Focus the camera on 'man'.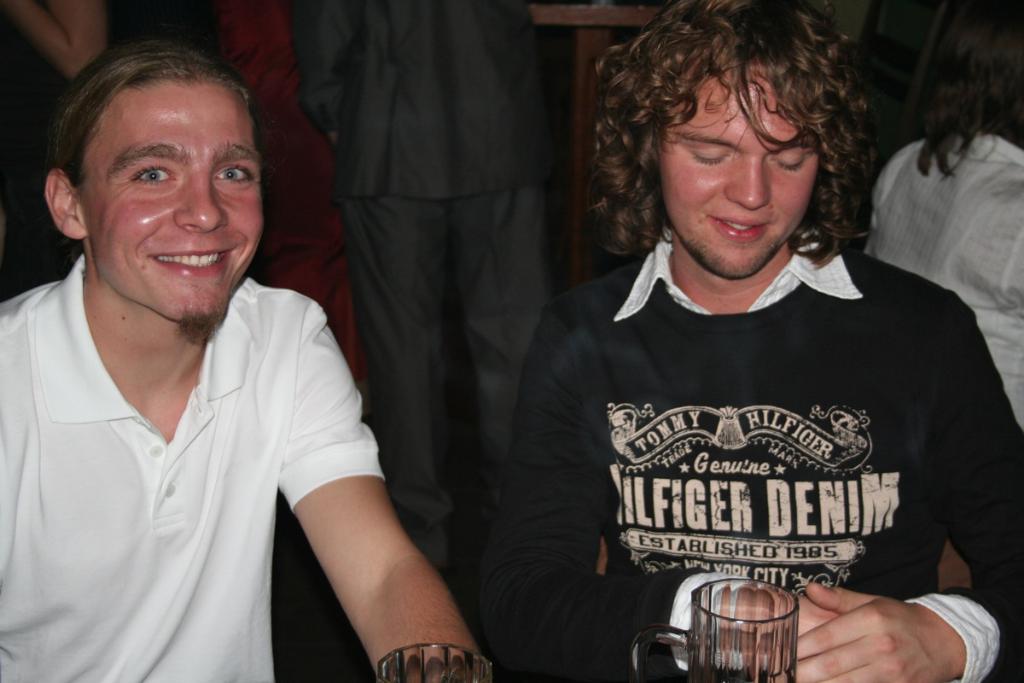
Focus region: {"left": 0, "top": 38, "right": 471, "bottom": 682}.
